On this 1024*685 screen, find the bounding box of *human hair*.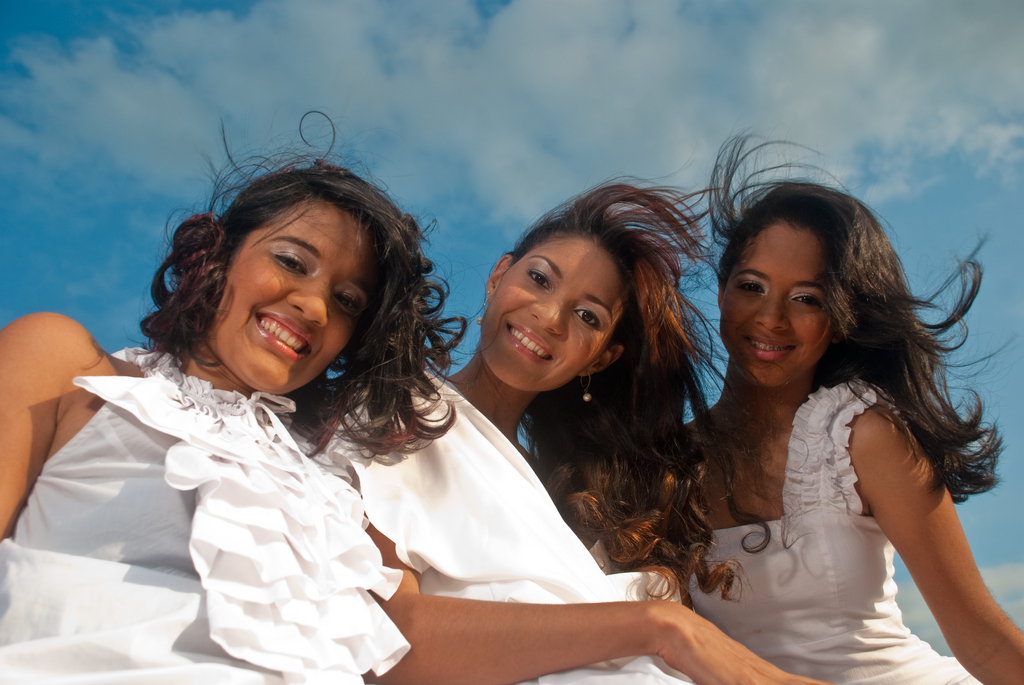
Bounding box: pyautogui.locateOnScreen(156, 159, 429, 407).
